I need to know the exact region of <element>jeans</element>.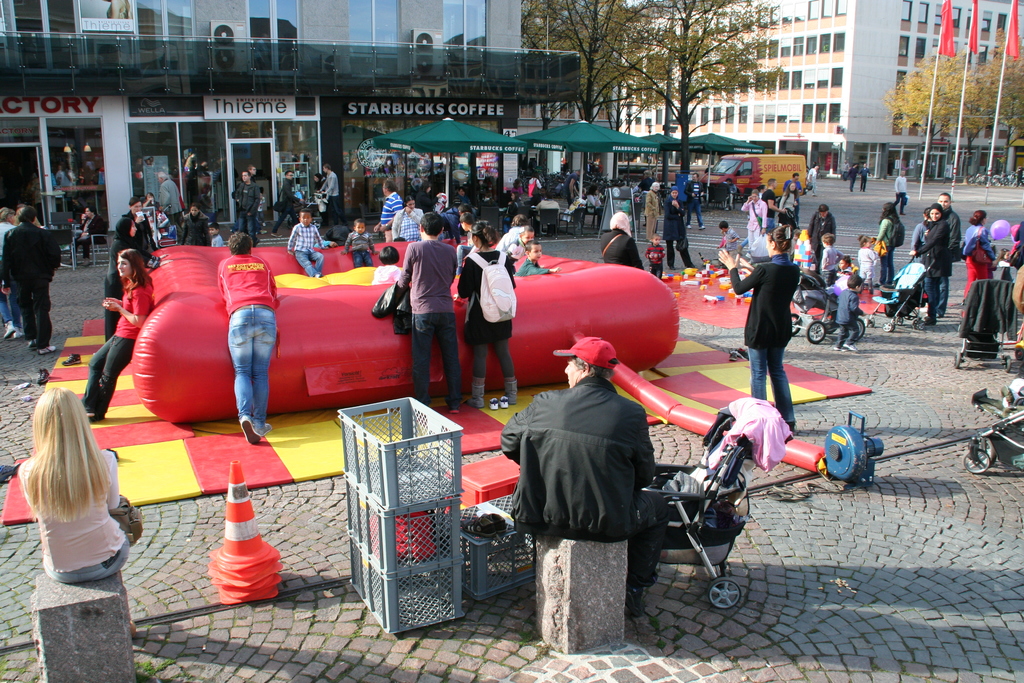
Region: <region>404, 320, 465, 407</region>.
